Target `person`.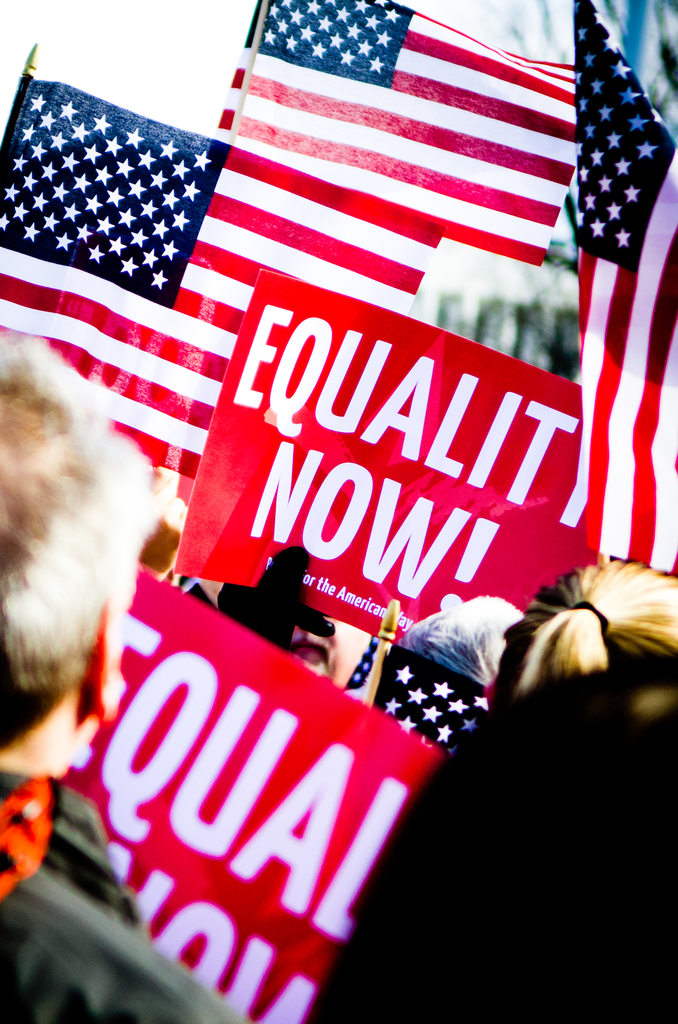
Target region: box(487, 553, 677, 706).
